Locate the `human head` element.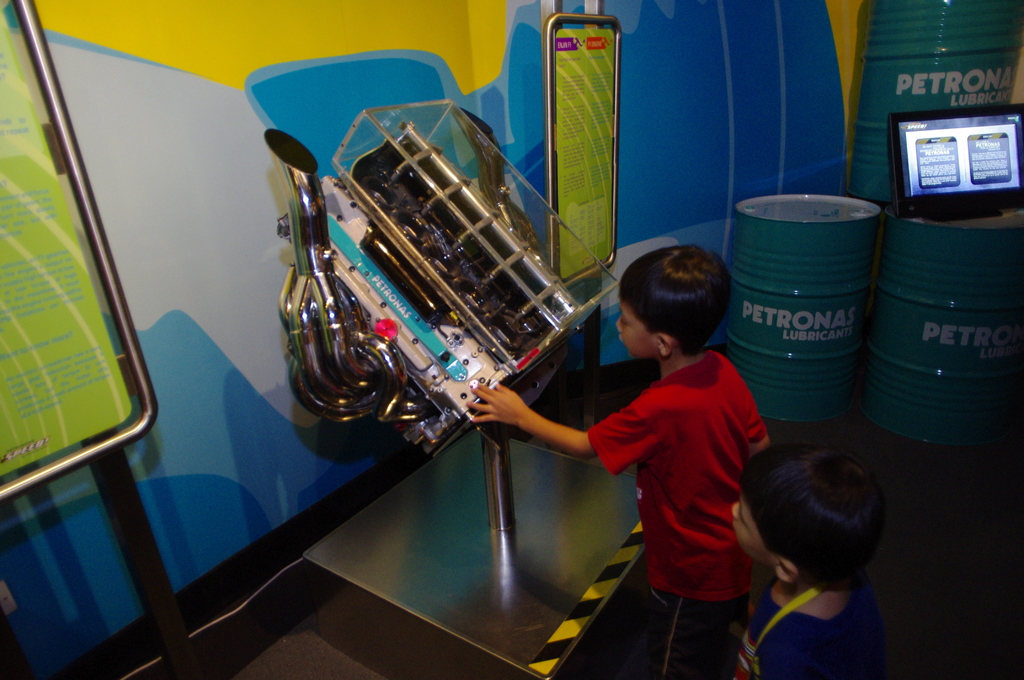
Element bbox: <bbox>727, 453, 891, 584</bbox>.
